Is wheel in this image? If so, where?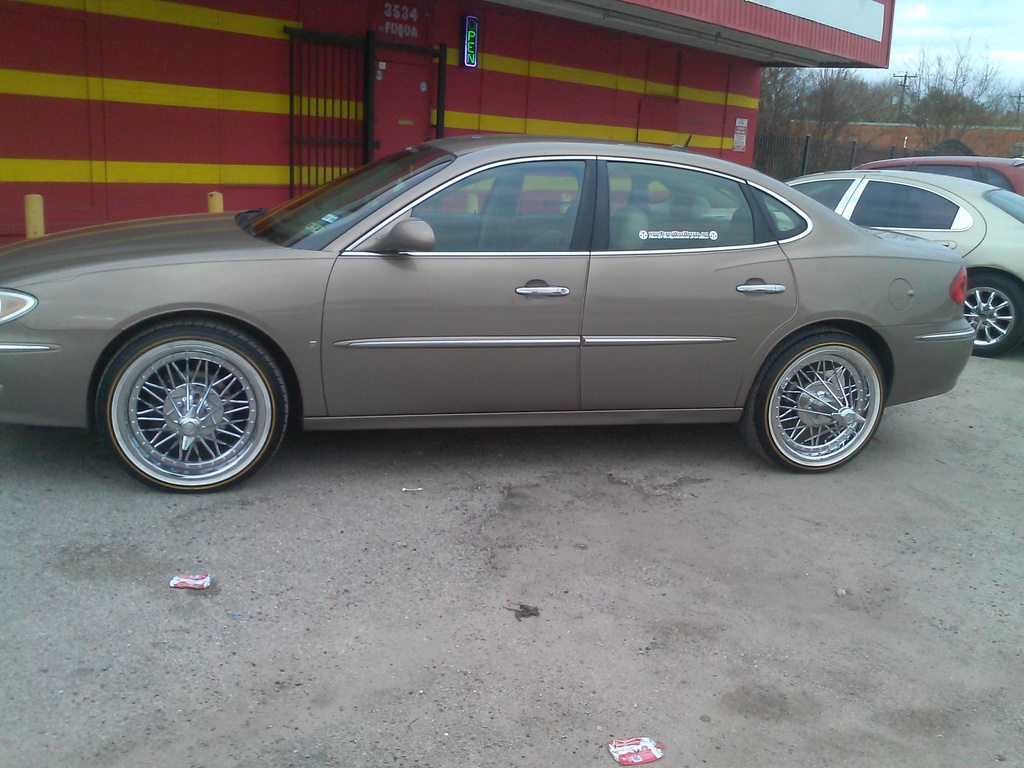
Yes, at {"left": 966, "top": 273, "right": 1023, "bottom": 357}.
